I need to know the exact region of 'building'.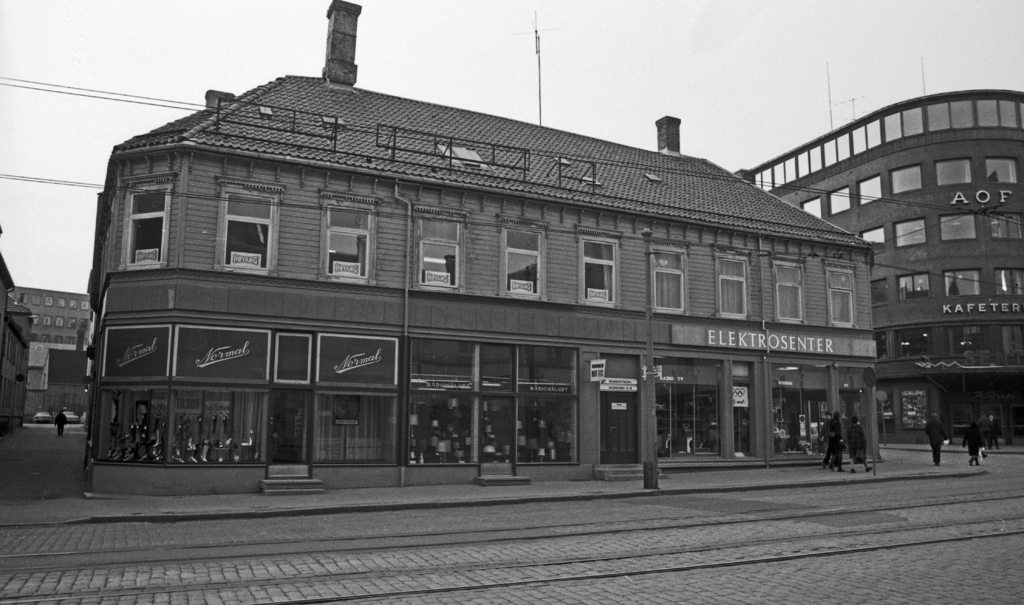
Region: rect(753, 62, 1023, 442).
